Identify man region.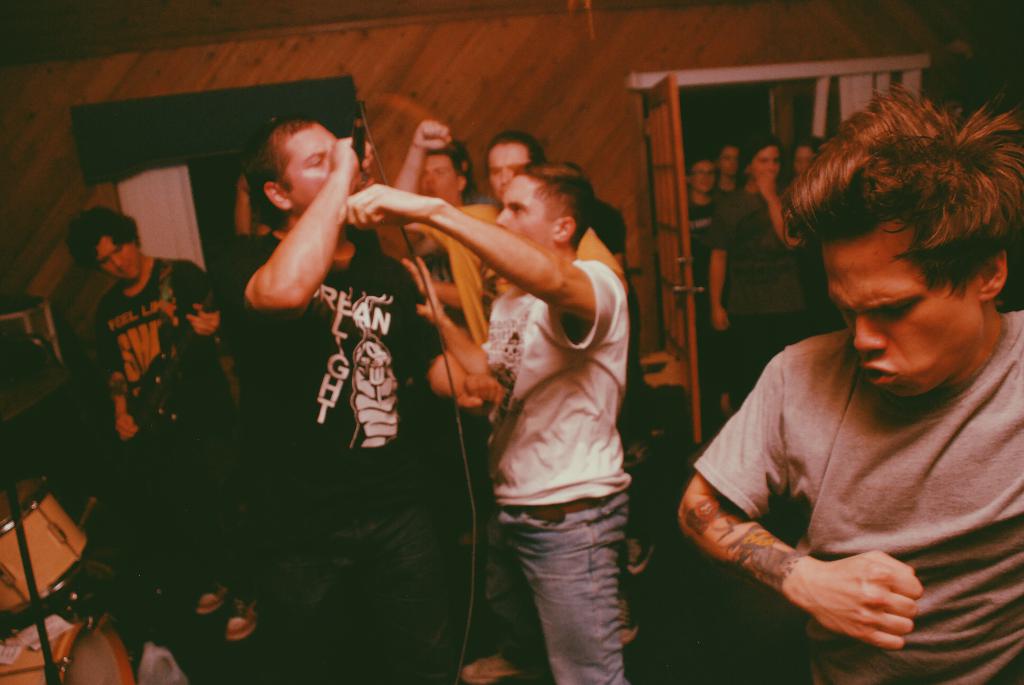
Region: l=336, t=159, r=630, b=684.
